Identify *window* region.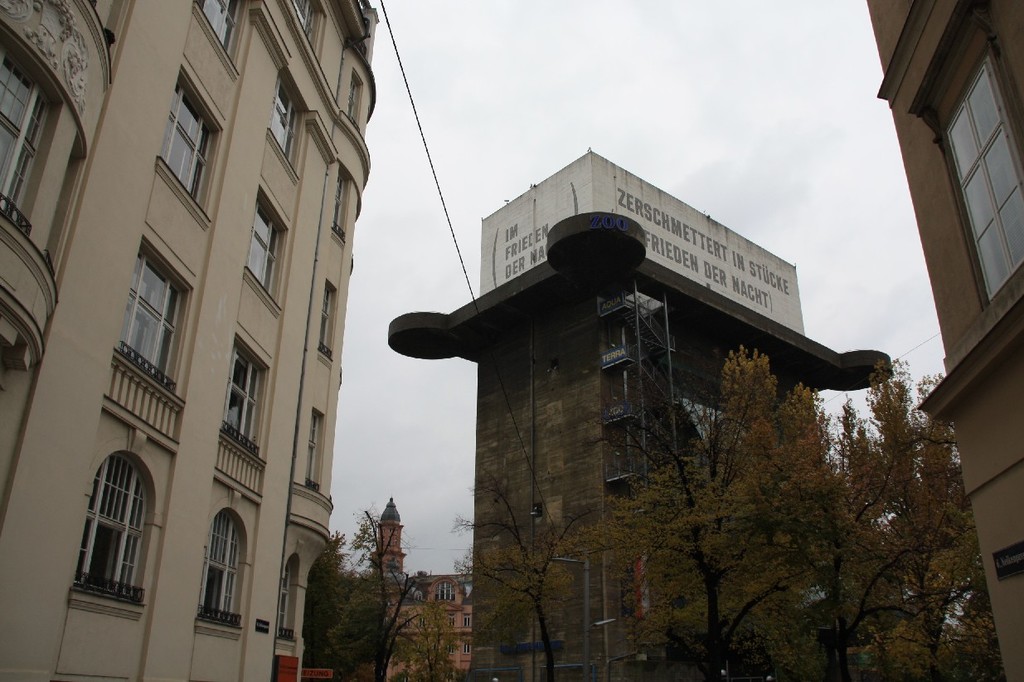
Region: x1=940, y1=56, x2=1023, y2=303.
